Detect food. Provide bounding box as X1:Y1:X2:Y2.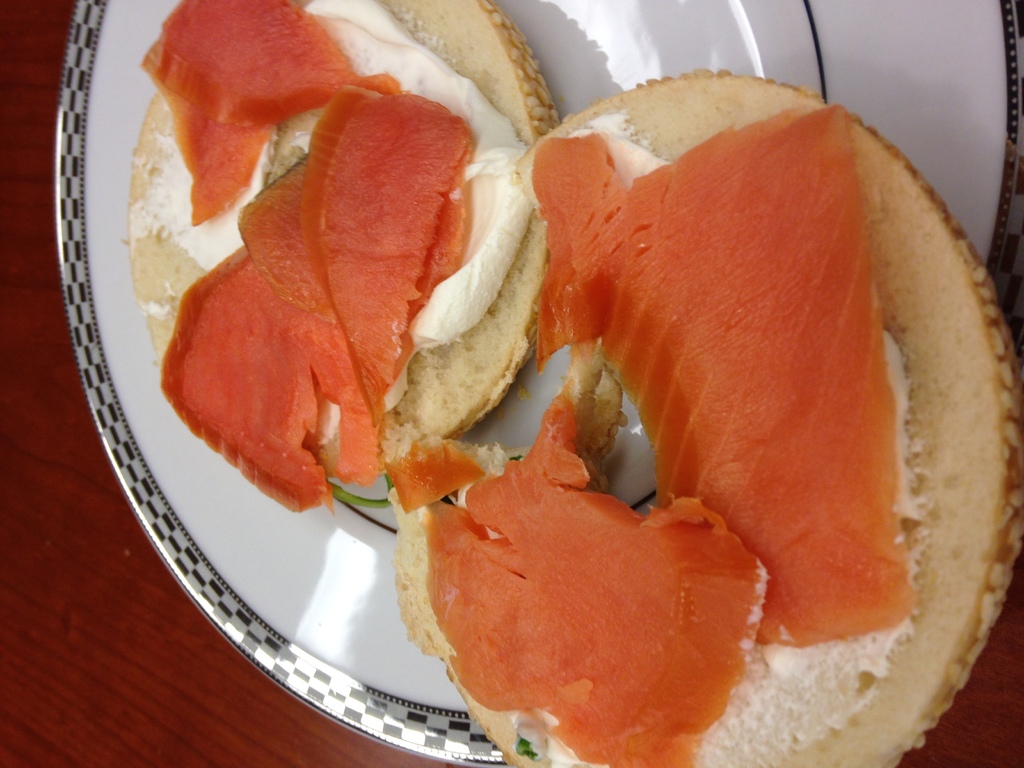
126:0:986:700.
